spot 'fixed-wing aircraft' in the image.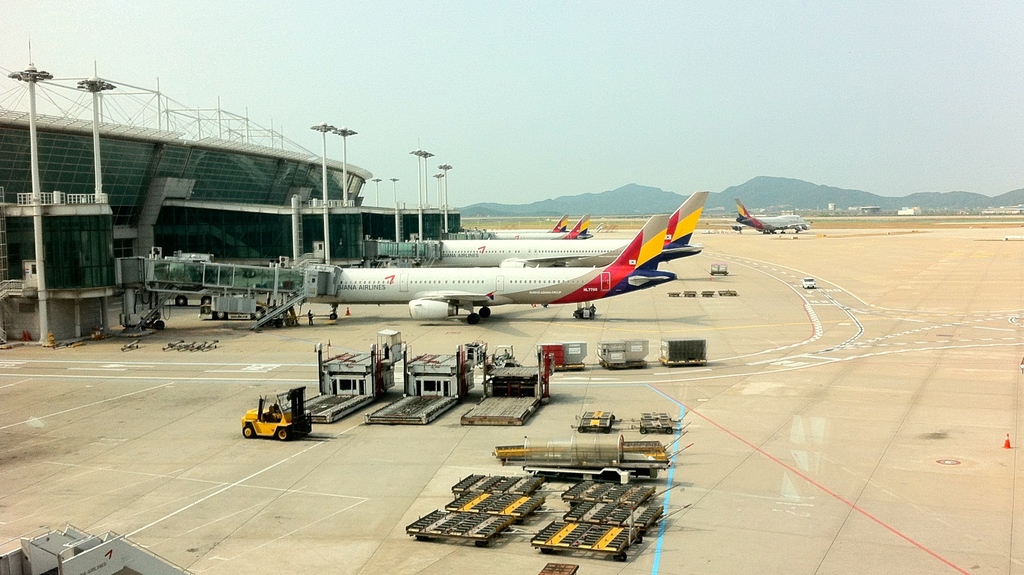
'fixed-wing aircraft' found at pyautogui.locateOnScreen(728, 197, 816, 239).
